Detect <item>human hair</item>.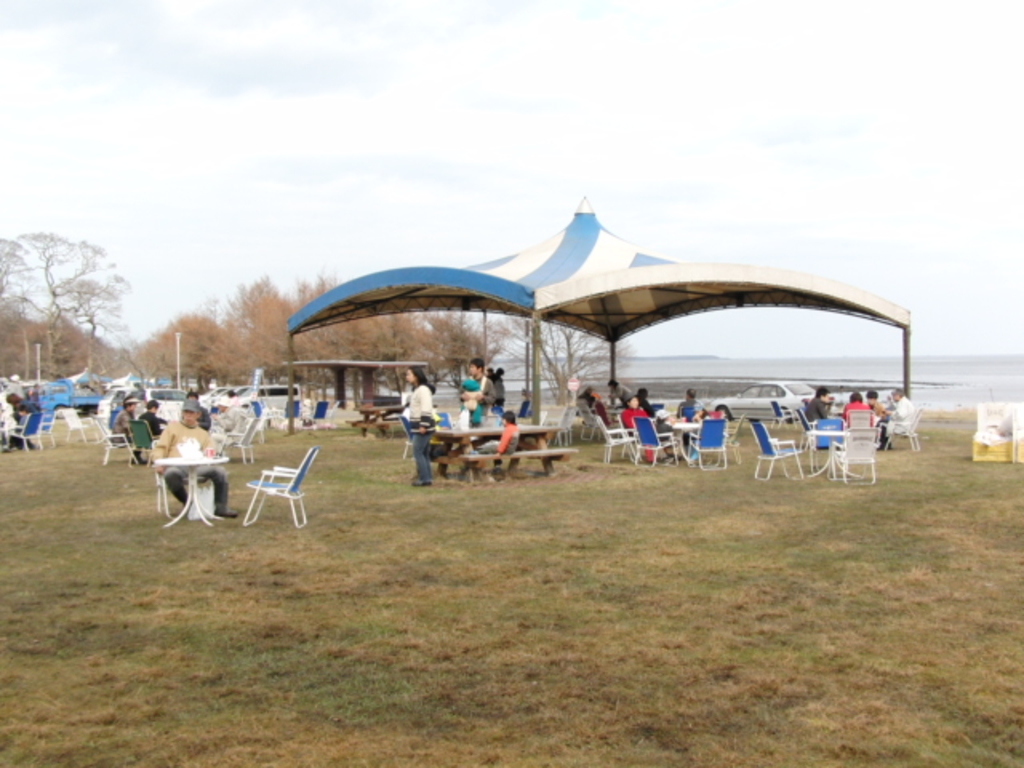
Detected at [left=850, top=392, right=864, bottom=403].
